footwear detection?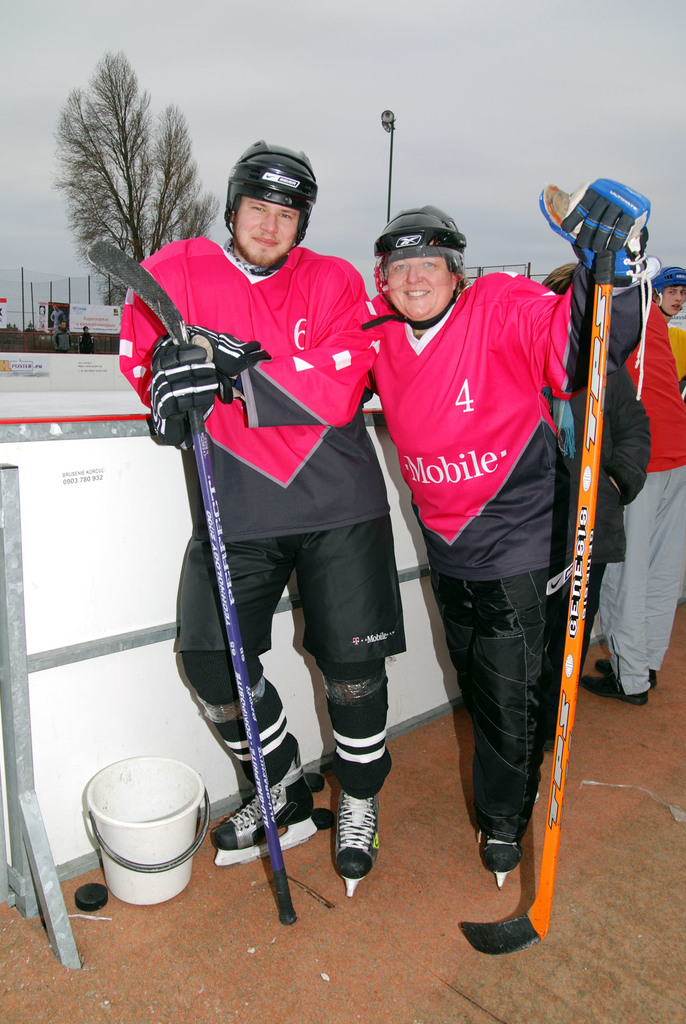
(336,792,382,881)
